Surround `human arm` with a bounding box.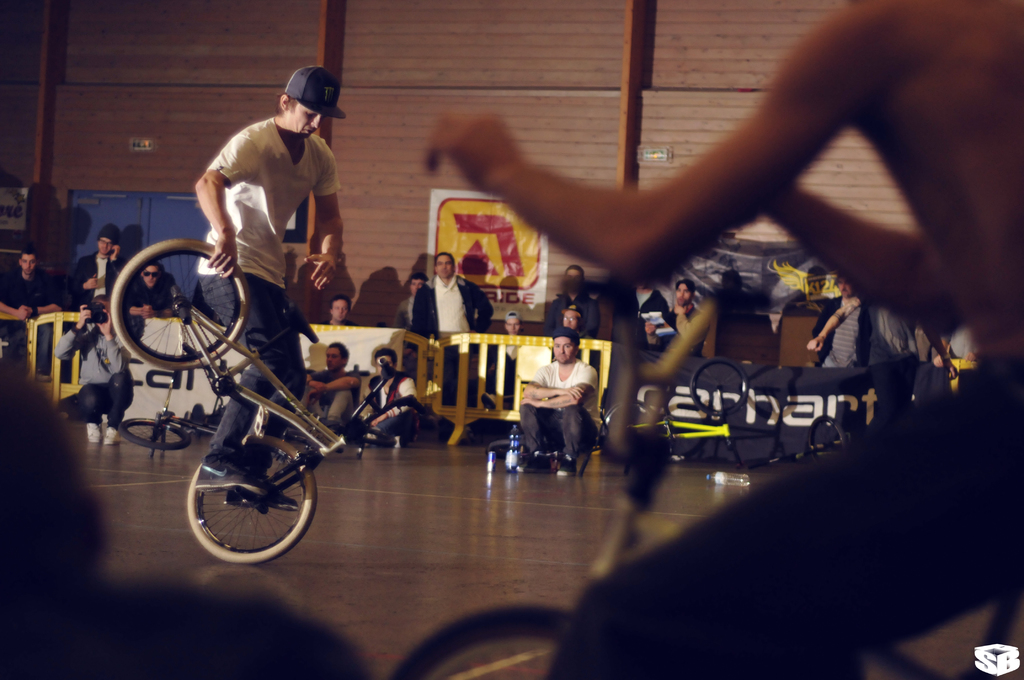
region(308, 374, 362, 398).
